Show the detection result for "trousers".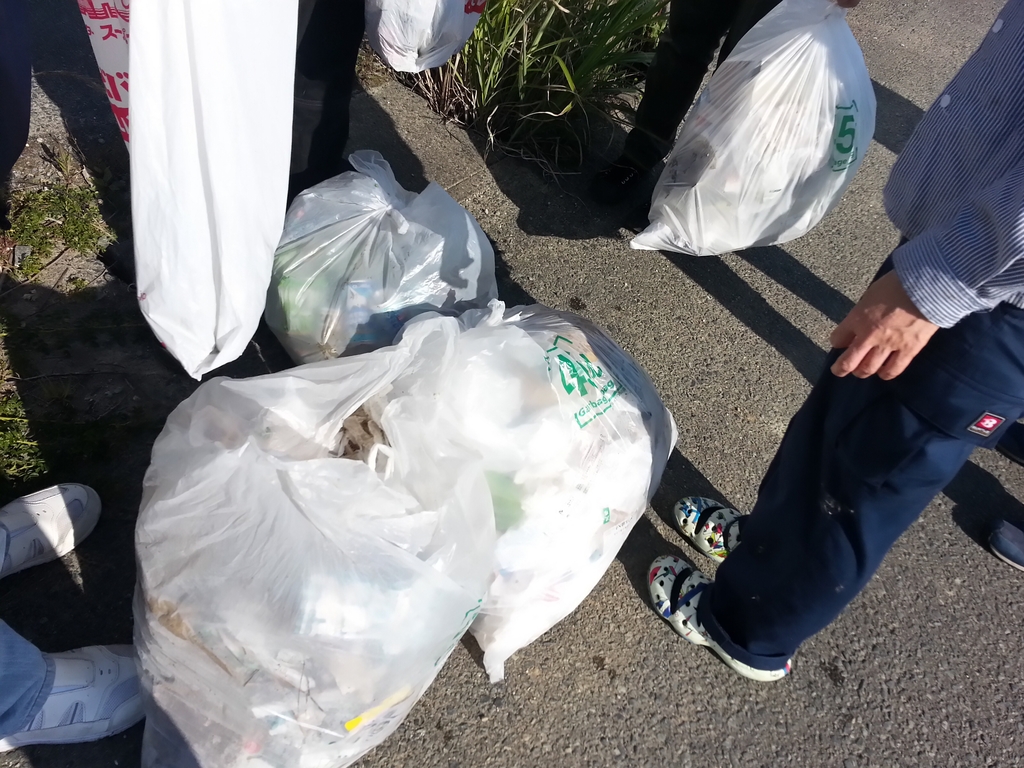
select_region(701, 313, 989, 644).
